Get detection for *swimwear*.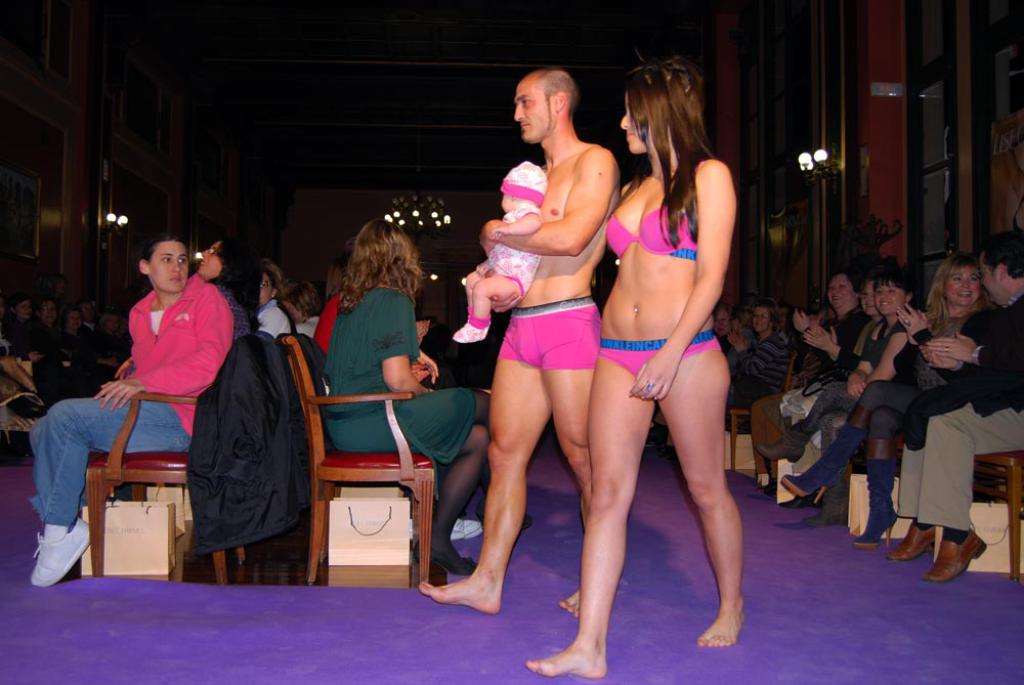
Detection: locate(502, 292, 592, 372).
